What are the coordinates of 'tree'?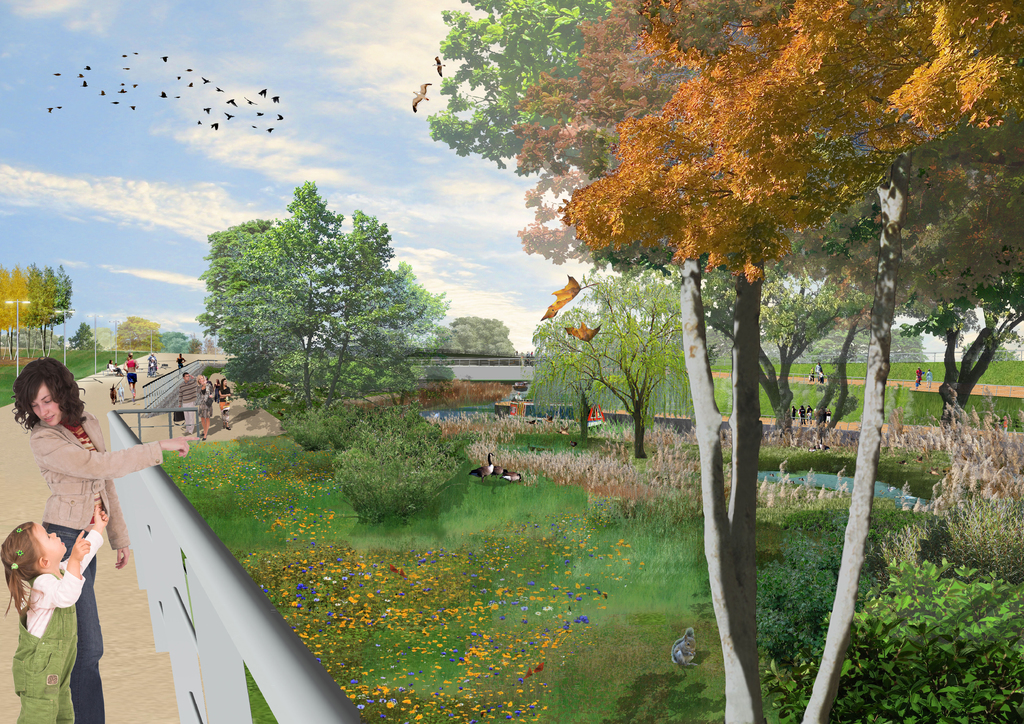
963, 327, 1021, 362.
